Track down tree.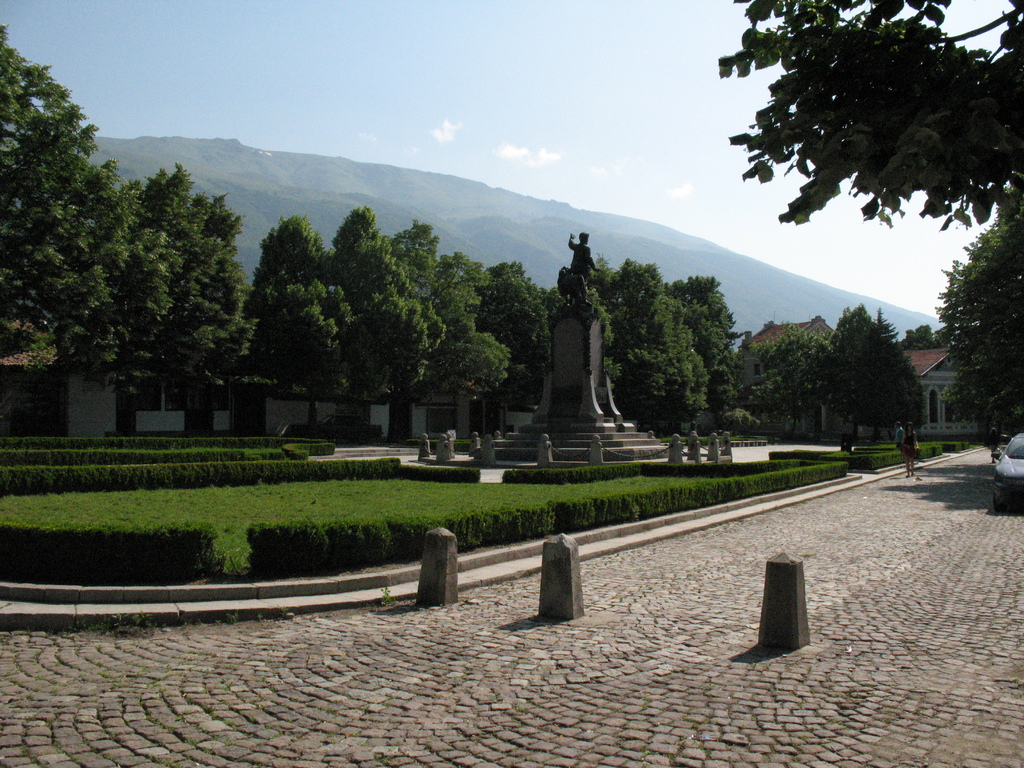
Tracked to bbox(0, 20, 170, 415).
